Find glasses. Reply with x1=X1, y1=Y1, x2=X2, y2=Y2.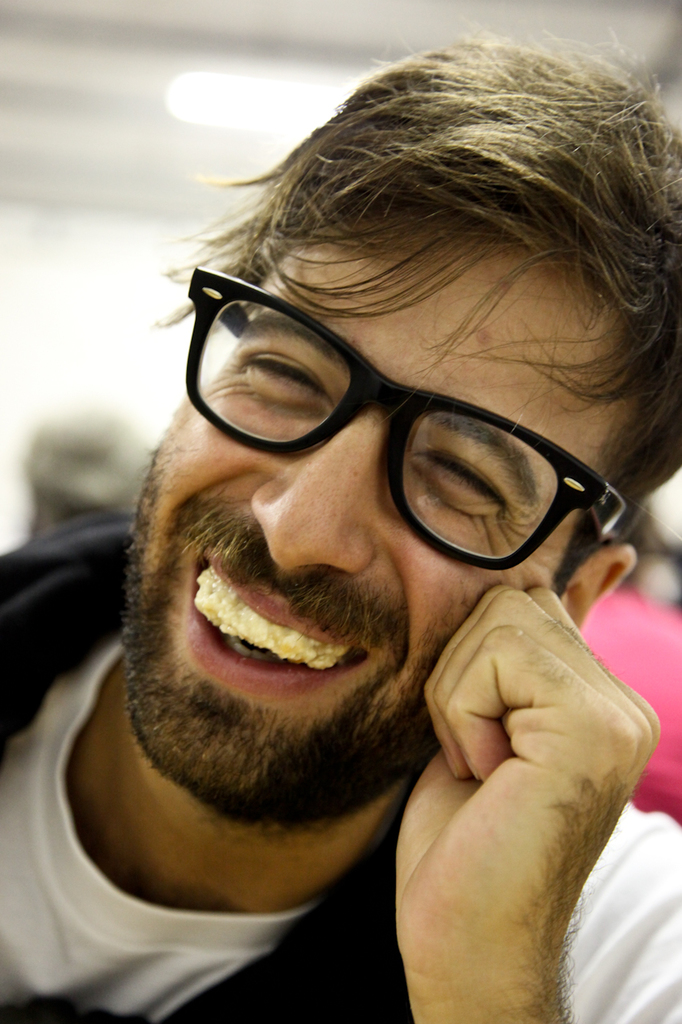
x1=185, y1=262, x2=632, y2=575.
